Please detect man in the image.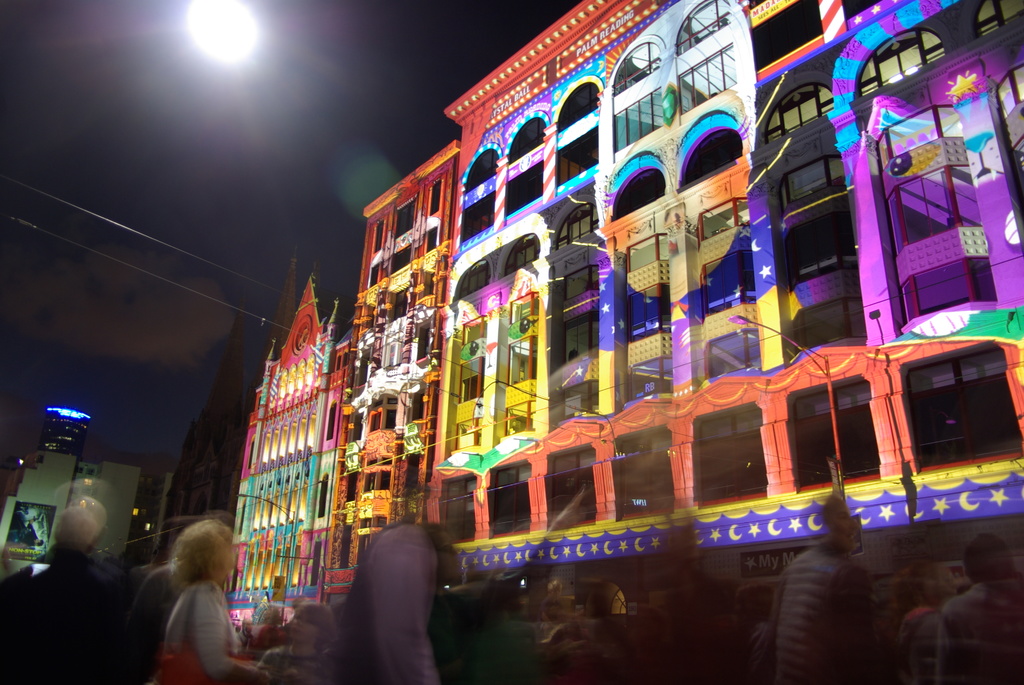
{"x1": 0, "y1": 496, "x2": 173, "y2": 684}.
